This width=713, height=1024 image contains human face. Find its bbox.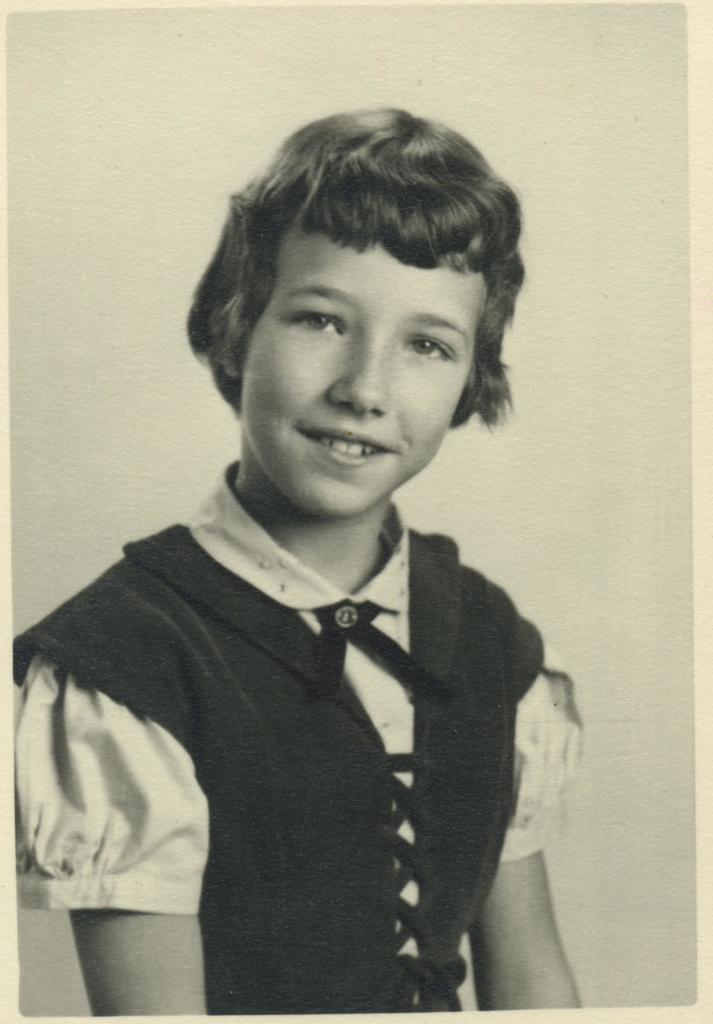
select_region(222, 173, 497, 511).
